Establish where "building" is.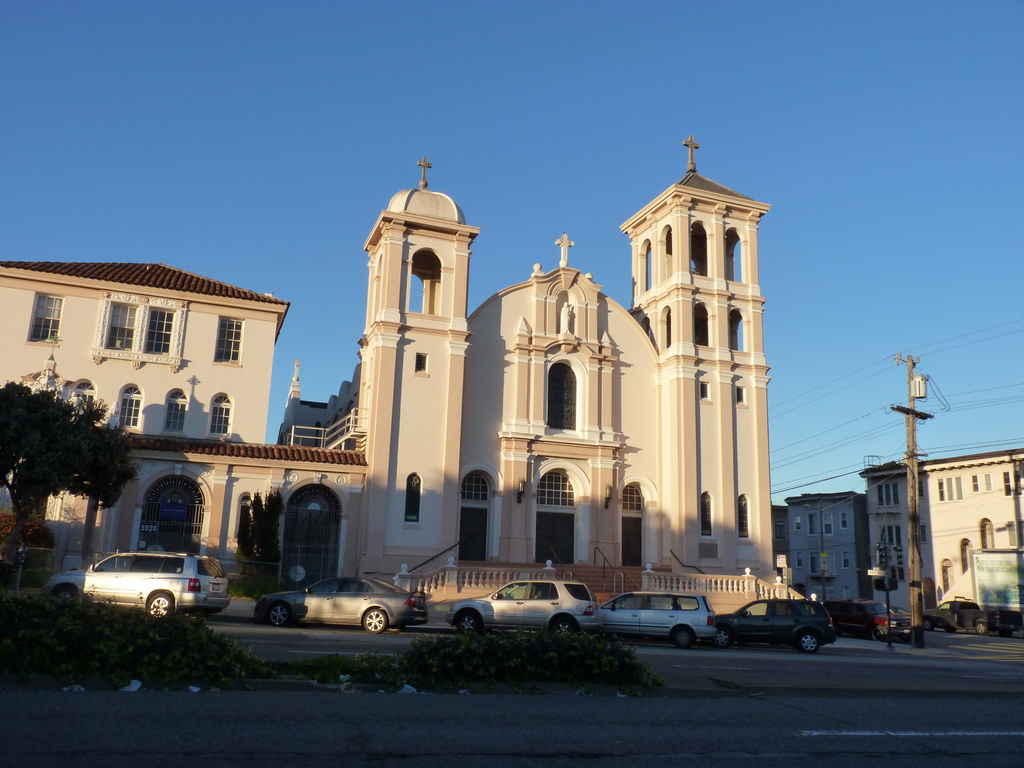
Established at 769 501 788 563.
